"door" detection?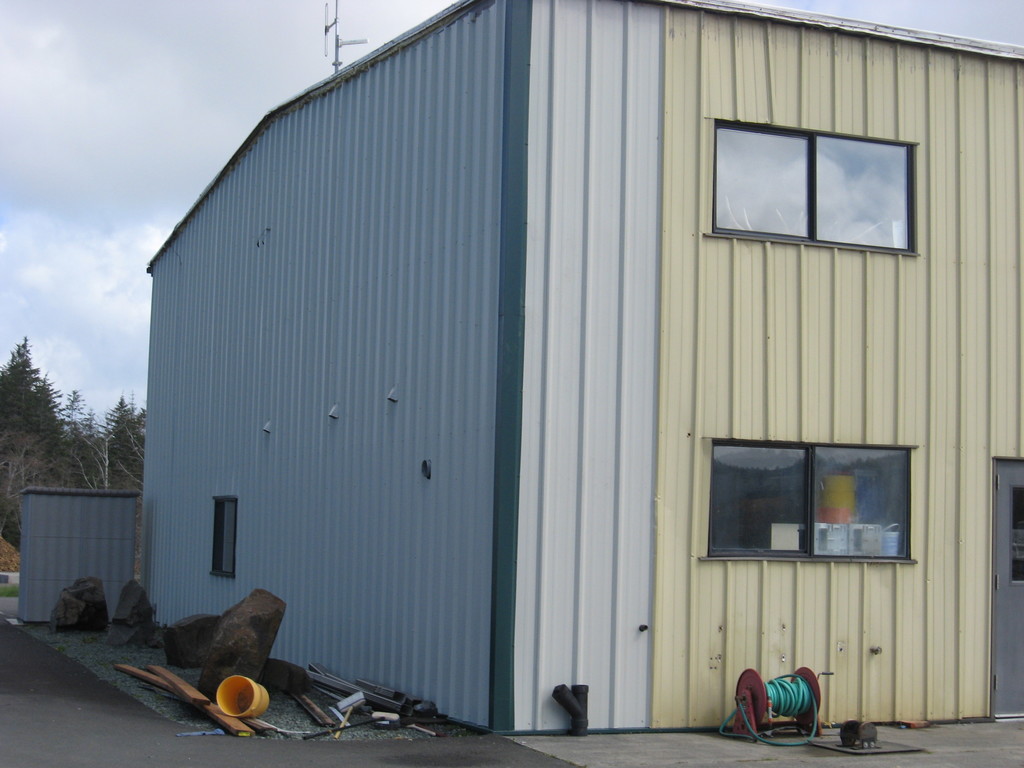
Rect(989, 466, 1023, 728)
